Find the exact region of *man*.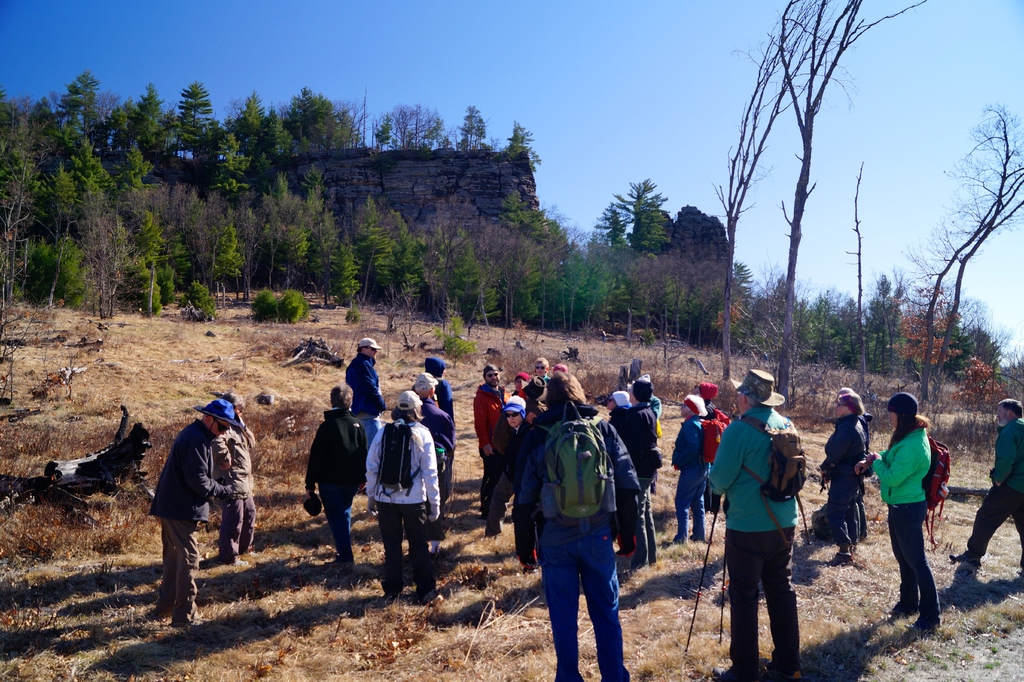
Exact region: left=408, top=371, right=456, bottom=551.
